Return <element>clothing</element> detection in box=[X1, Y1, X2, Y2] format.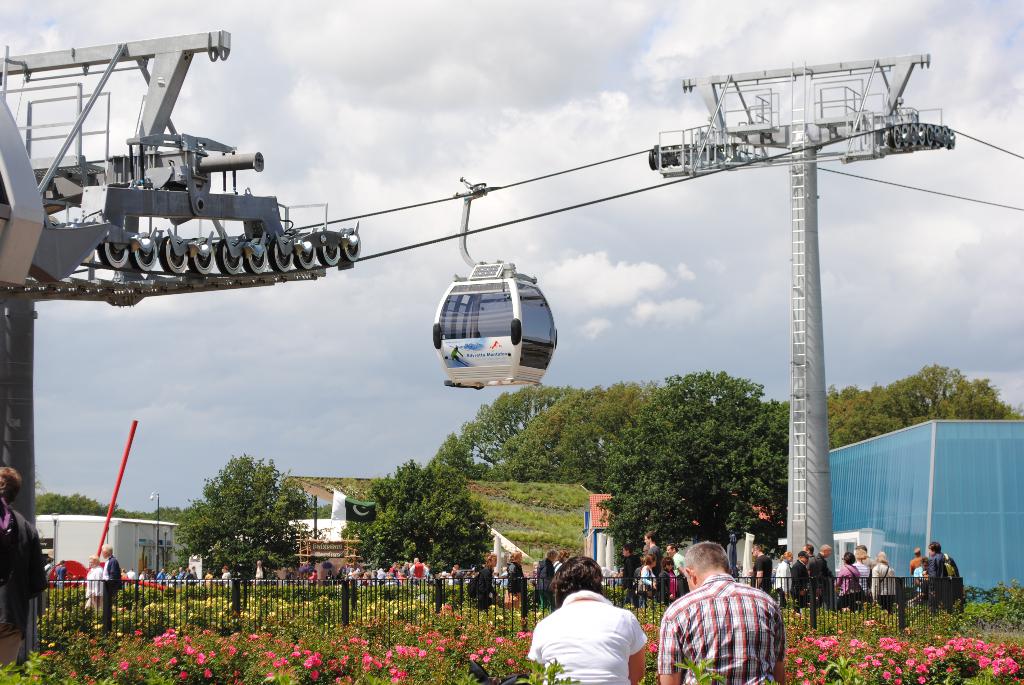
box=[903, 555, 918, 576].
